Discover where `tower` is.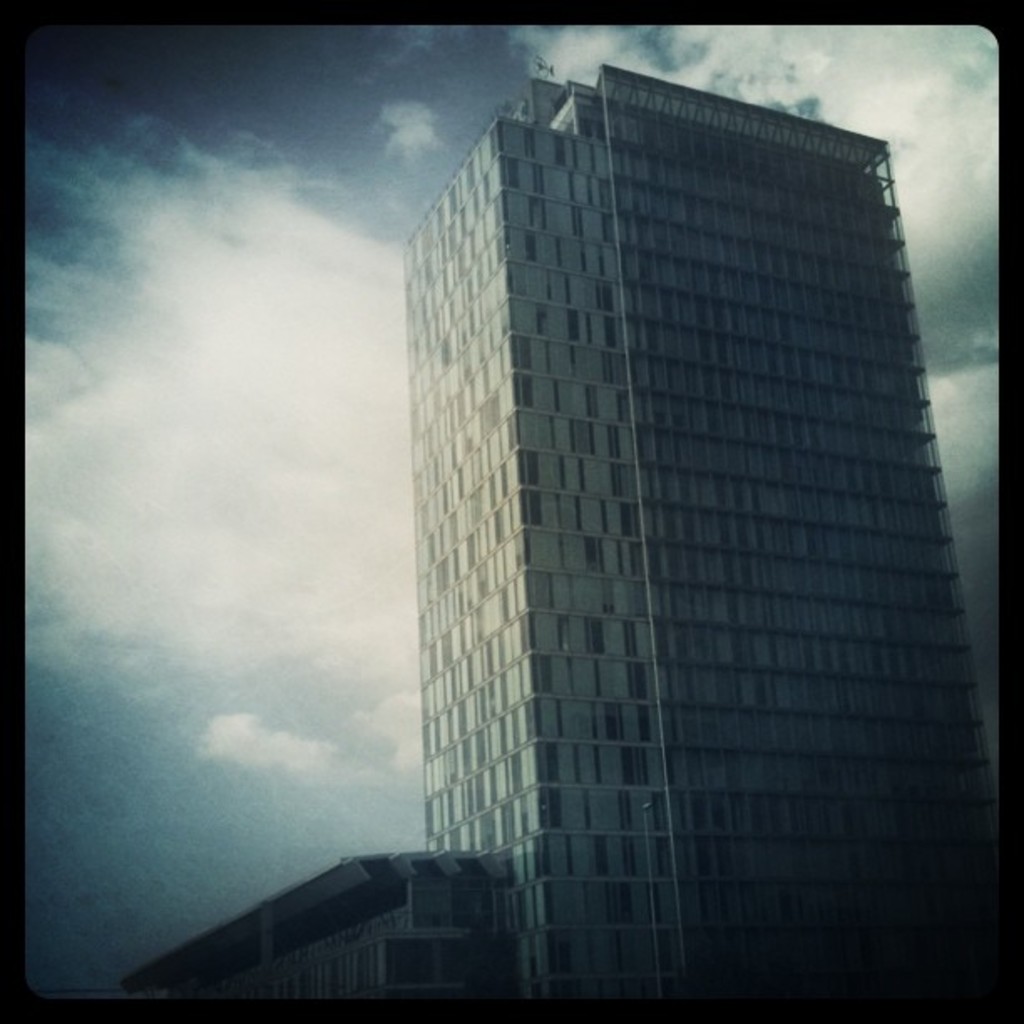
Discovered at locate(375, 40, 962, 905).
